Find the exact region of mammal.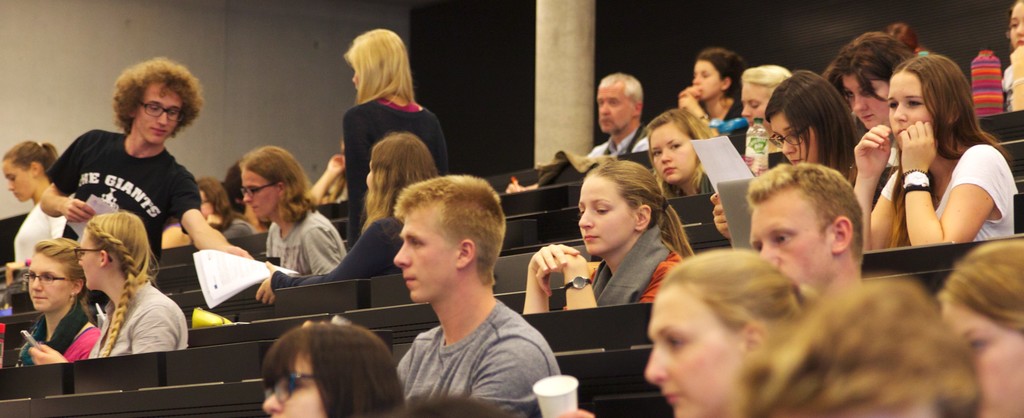
Exact region: 713 67 868 246.
